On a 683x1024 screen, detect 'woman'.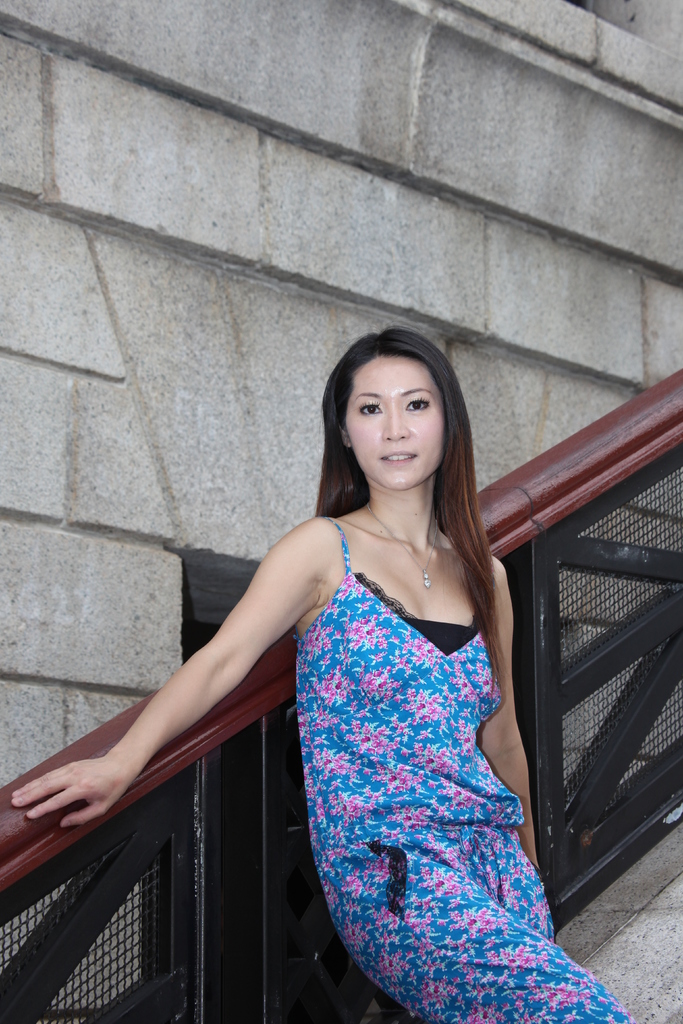
[124, 333, 594, 1023].
